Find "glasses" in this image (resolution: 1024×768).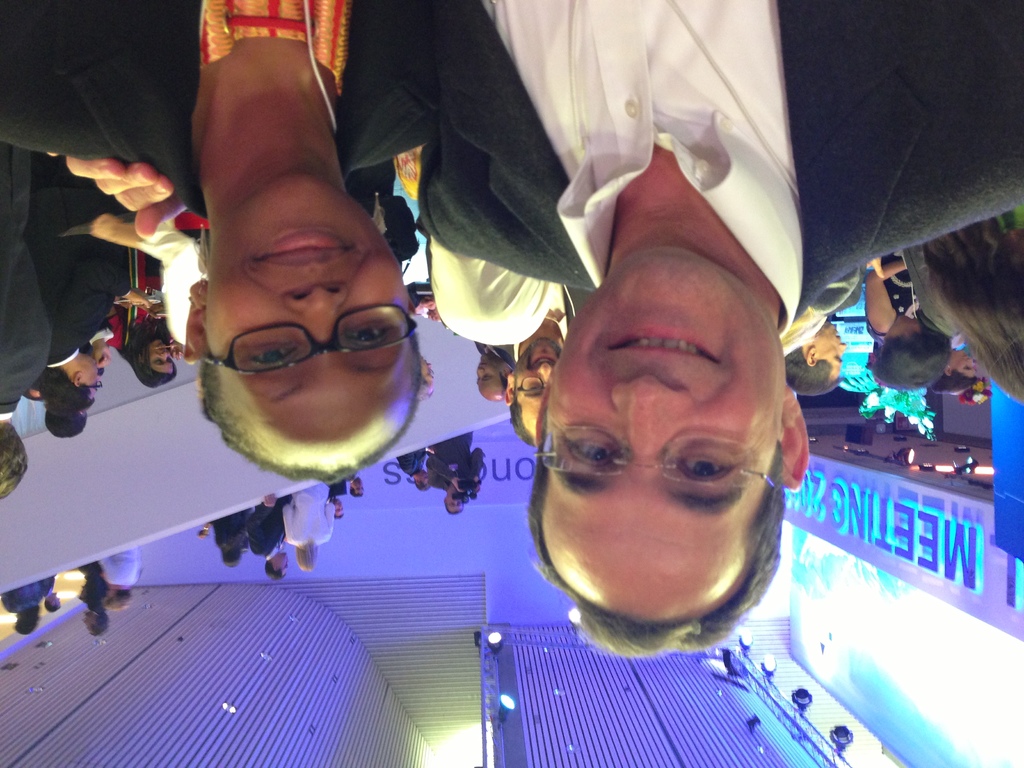
locate(529, 425, 778, 492).
